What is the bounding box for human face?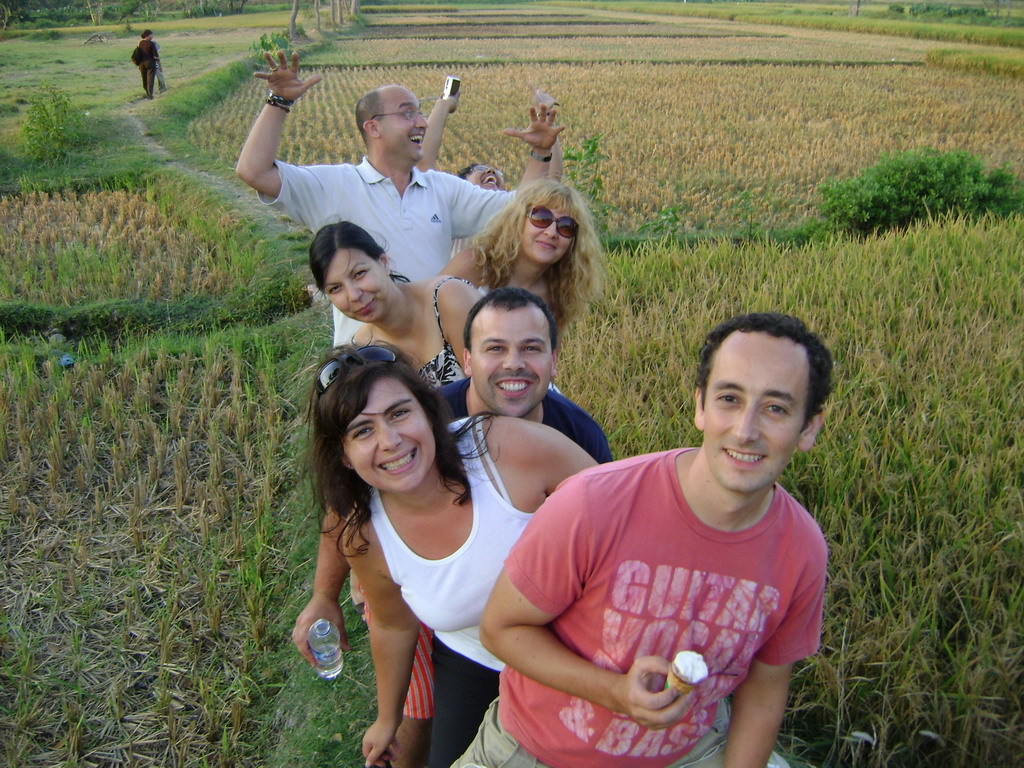
466/300/552/416.
